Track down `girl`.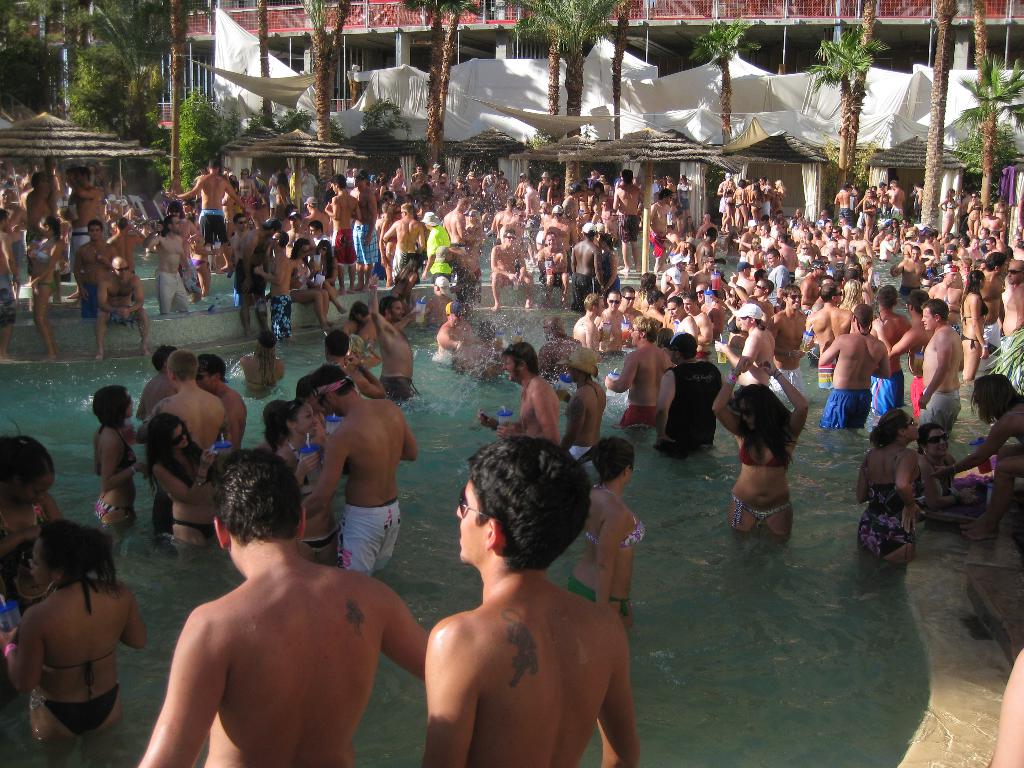
Tracked to box=[95, 383, 137, 520].
